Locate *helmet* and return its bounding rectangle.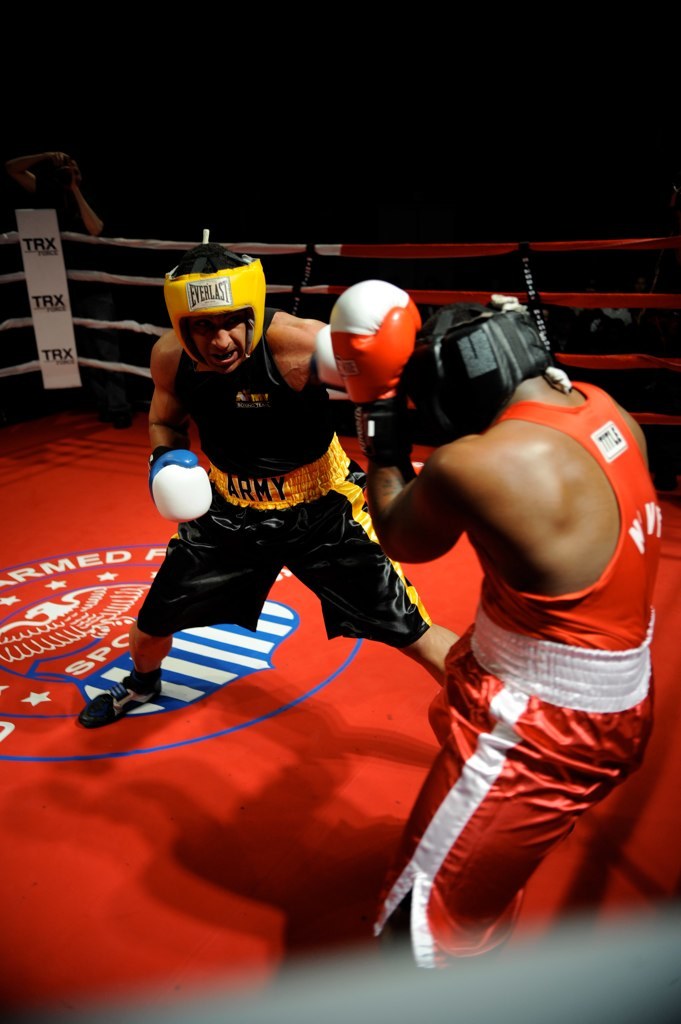
pyautogui.locateOnScreen(394, 296, 553, 455).
